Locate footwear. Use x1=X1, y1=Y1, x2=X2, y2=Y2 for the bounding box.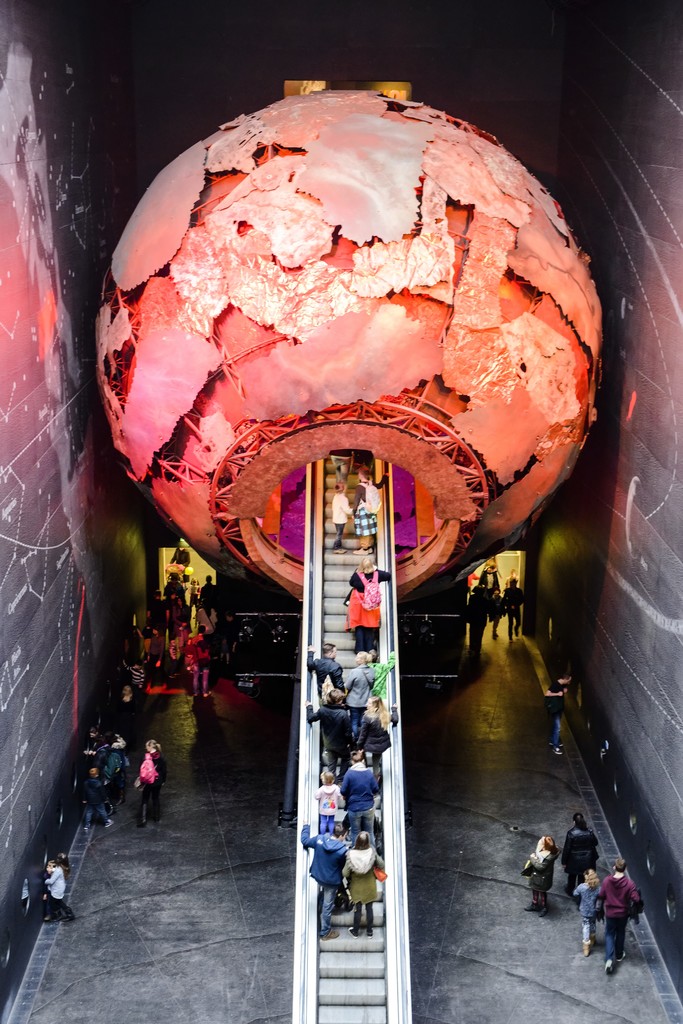
x1=105, y1=805, x2=114, y2=818.
